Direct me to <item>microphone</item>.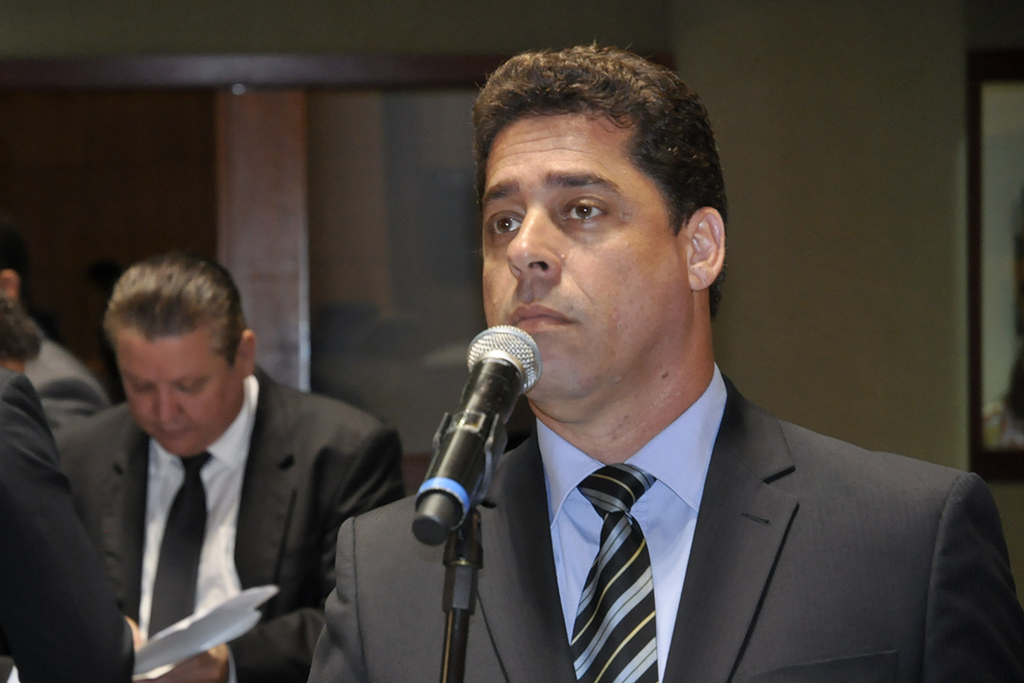
Direction: x1=417, y1=320, x2=554, y2=552.
